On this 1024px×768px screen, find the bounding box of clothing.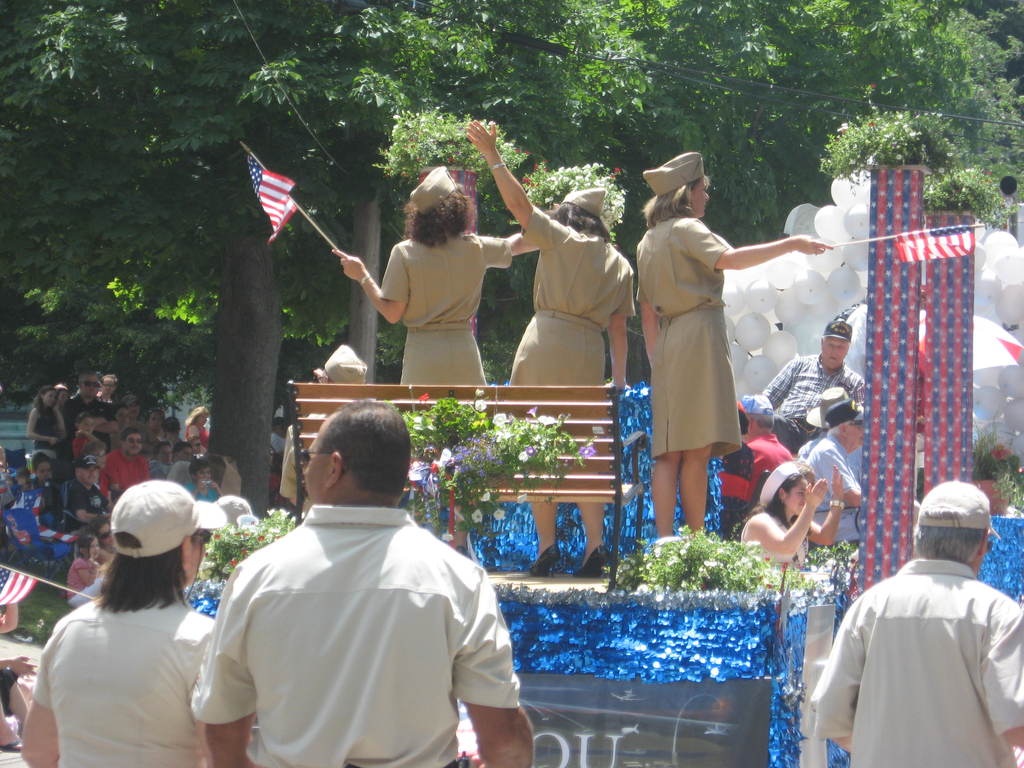
Bounding box: (left=100, top=443, right=150, bottom=501).
